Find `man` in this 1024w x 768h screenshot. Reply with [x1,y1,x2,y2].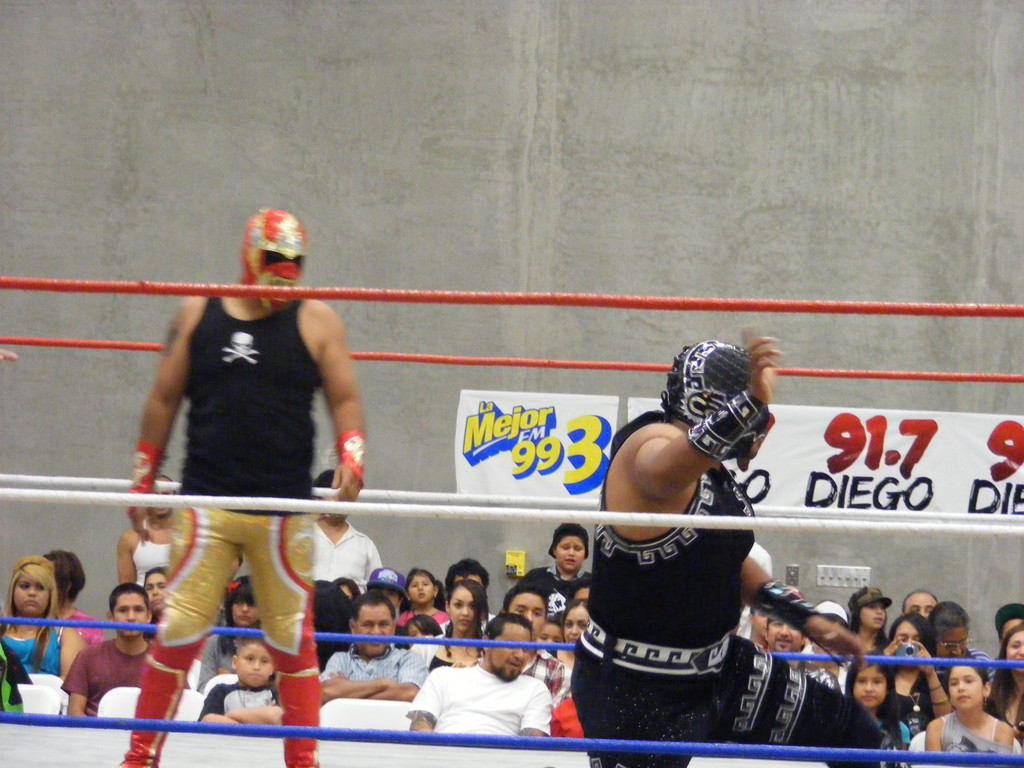
[565,335,924,767].
